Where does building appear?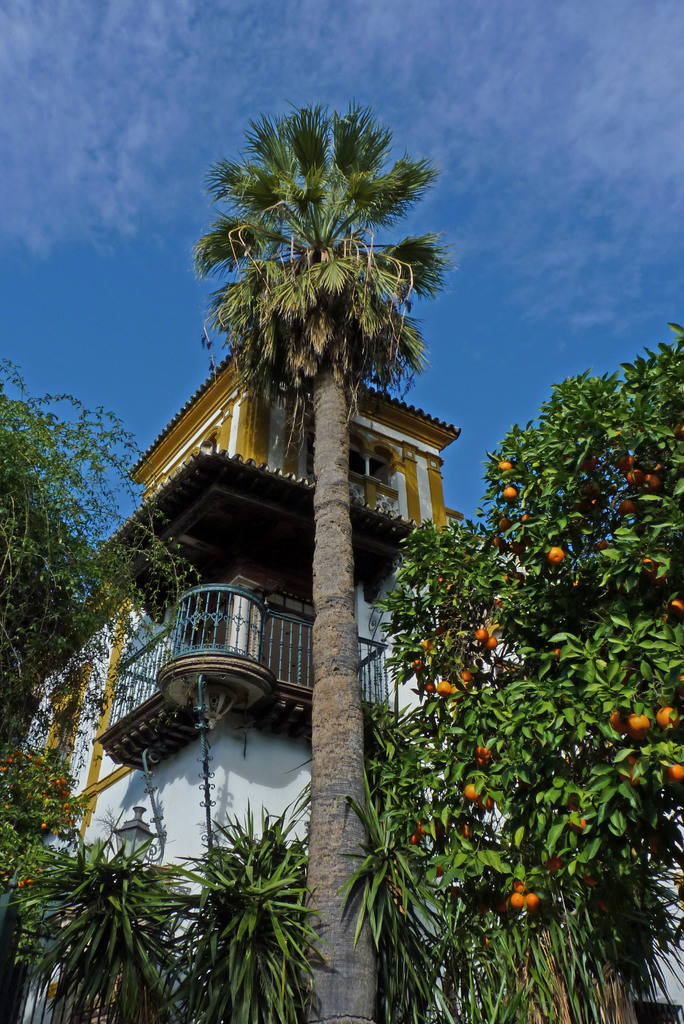
Appears at (left=7, top=344, right=683, bottom=1023).
